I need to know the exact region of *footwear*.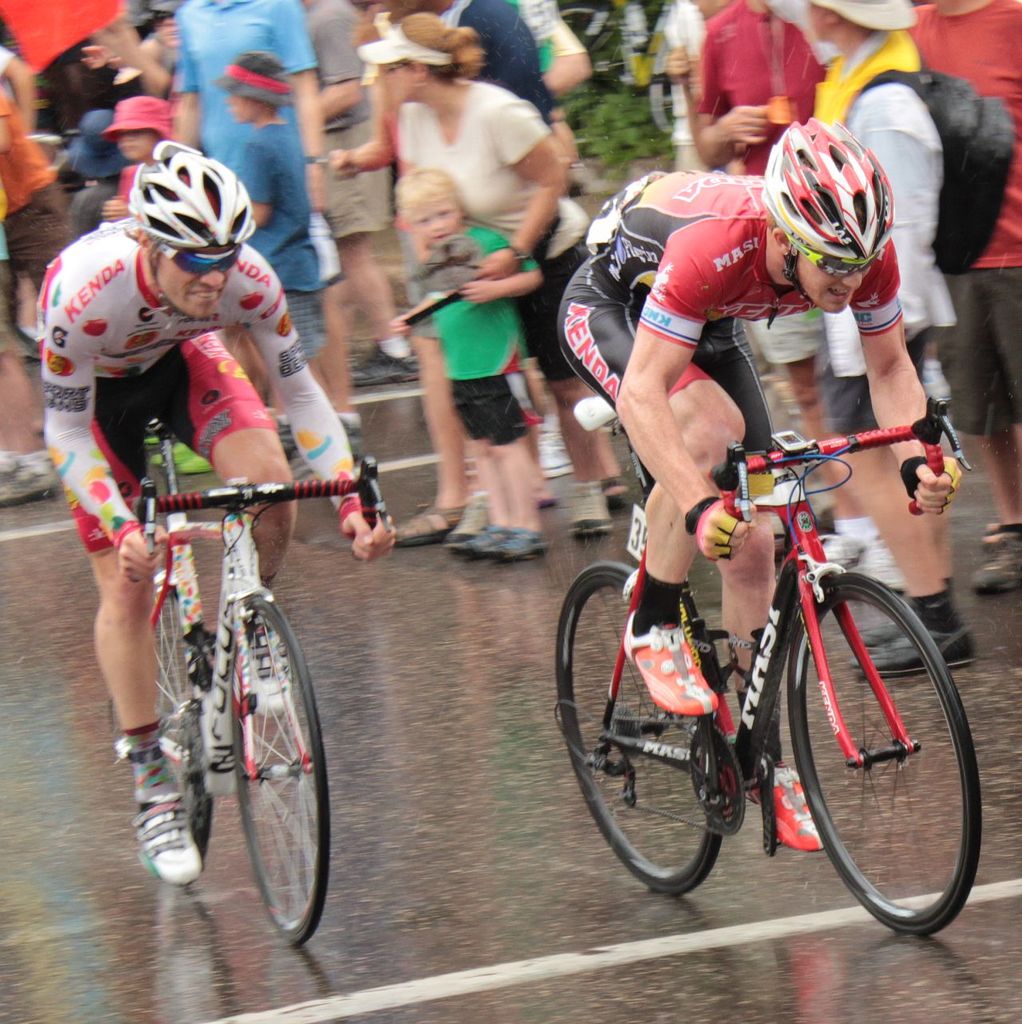
Region: left=815, top=529, right=908, bottom=592.
